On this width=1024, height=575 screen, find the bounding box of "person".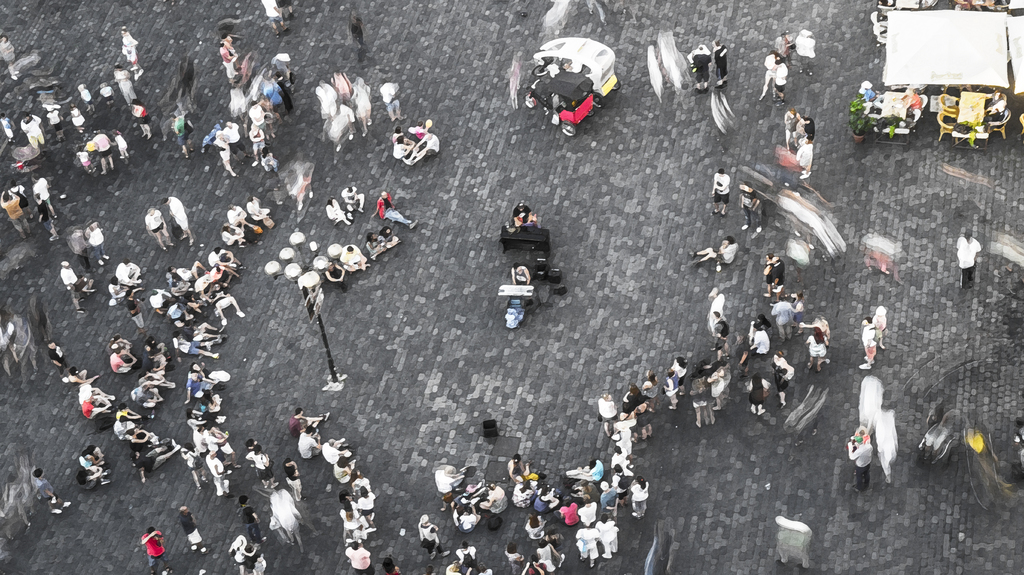
Bounding box: Rect(33, 168, 60, 223).
